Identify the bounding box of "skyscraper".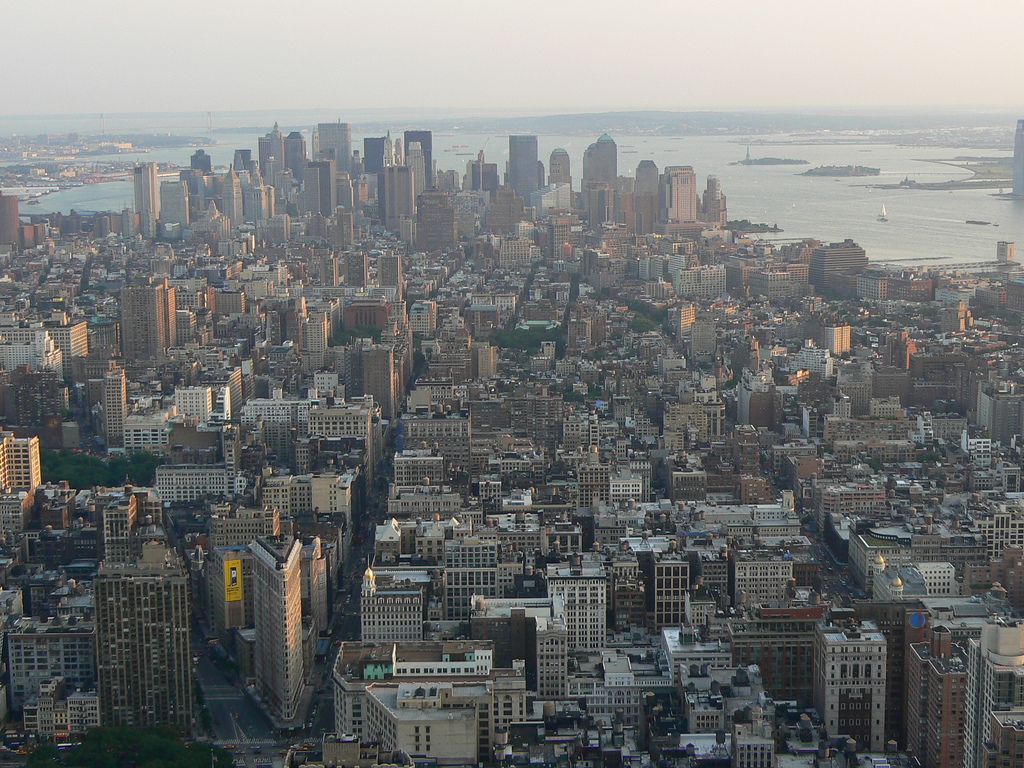
locate(103, 369, 126, 455).
